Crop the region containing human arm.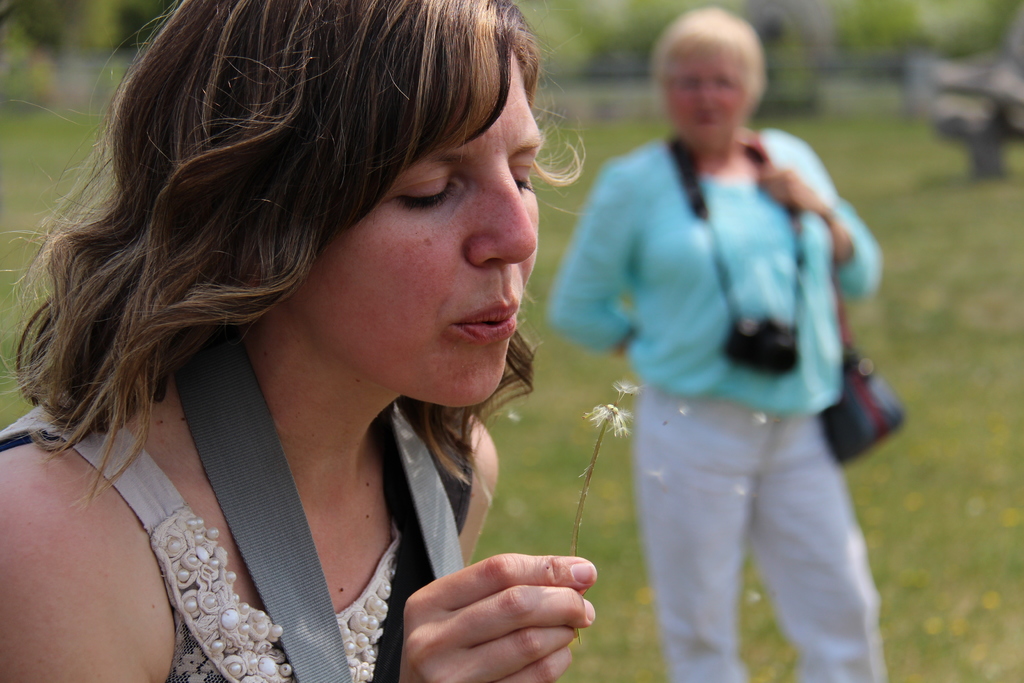
Crop region: BBox(0, 437, 175, 682).
